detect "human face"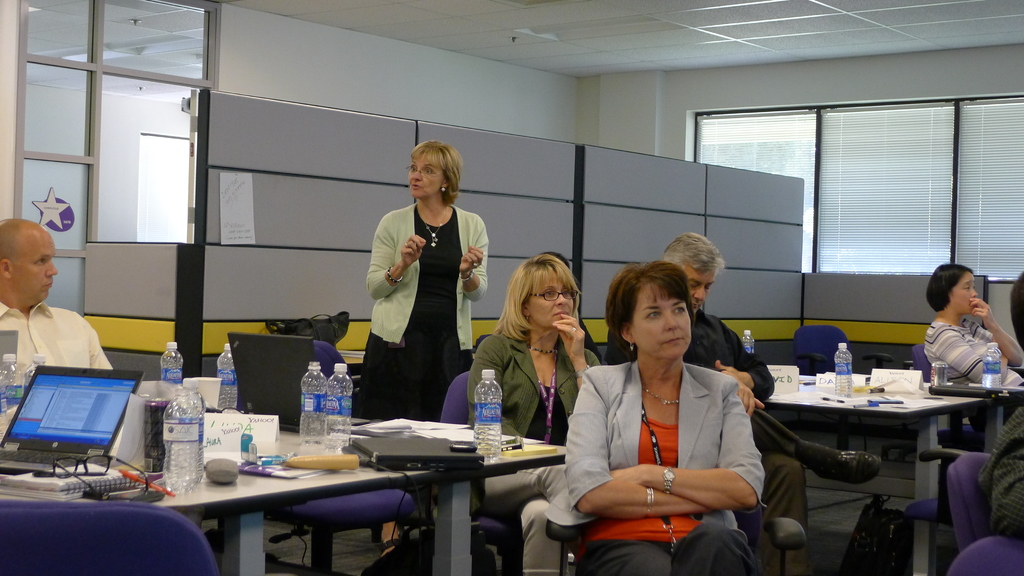
x1=15 y1=239 x2=60 y2=301
